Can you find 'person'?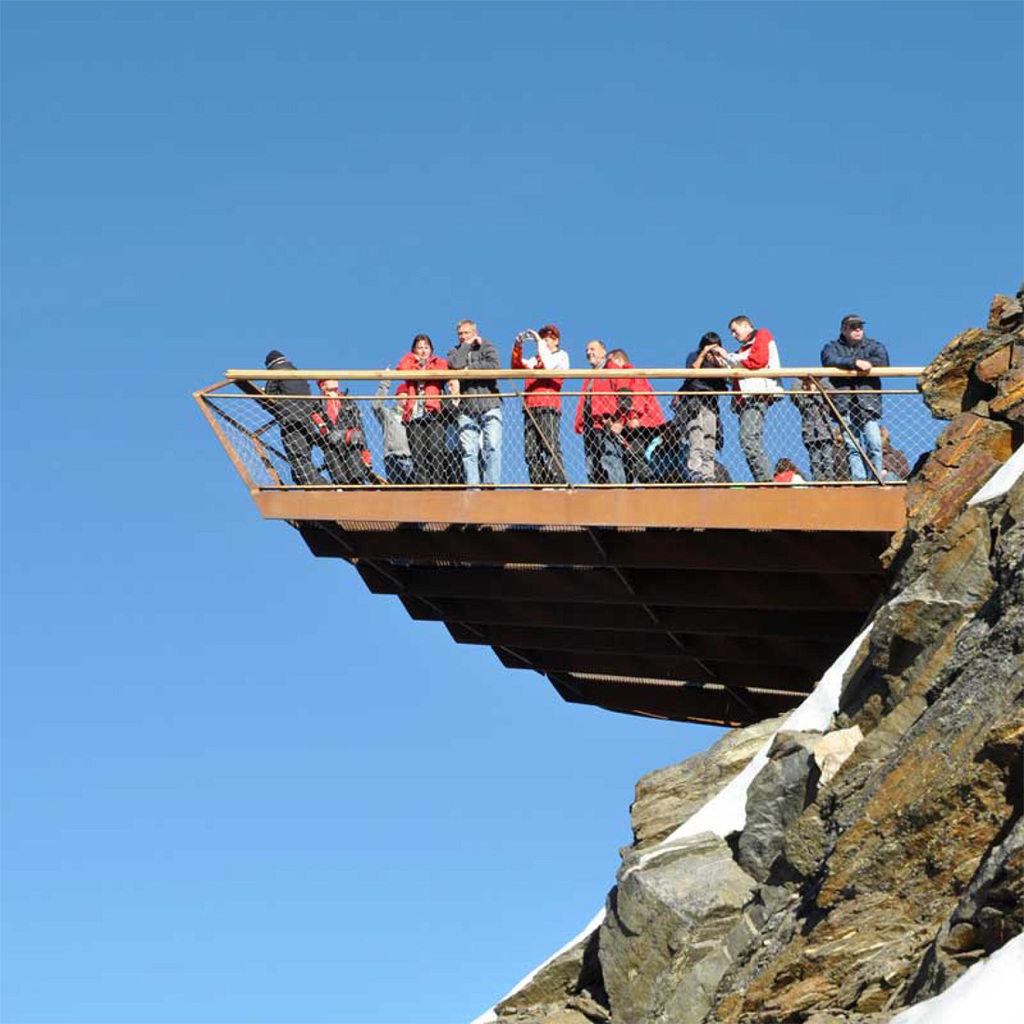
Yes, bounding box: (256,351,327,484).
